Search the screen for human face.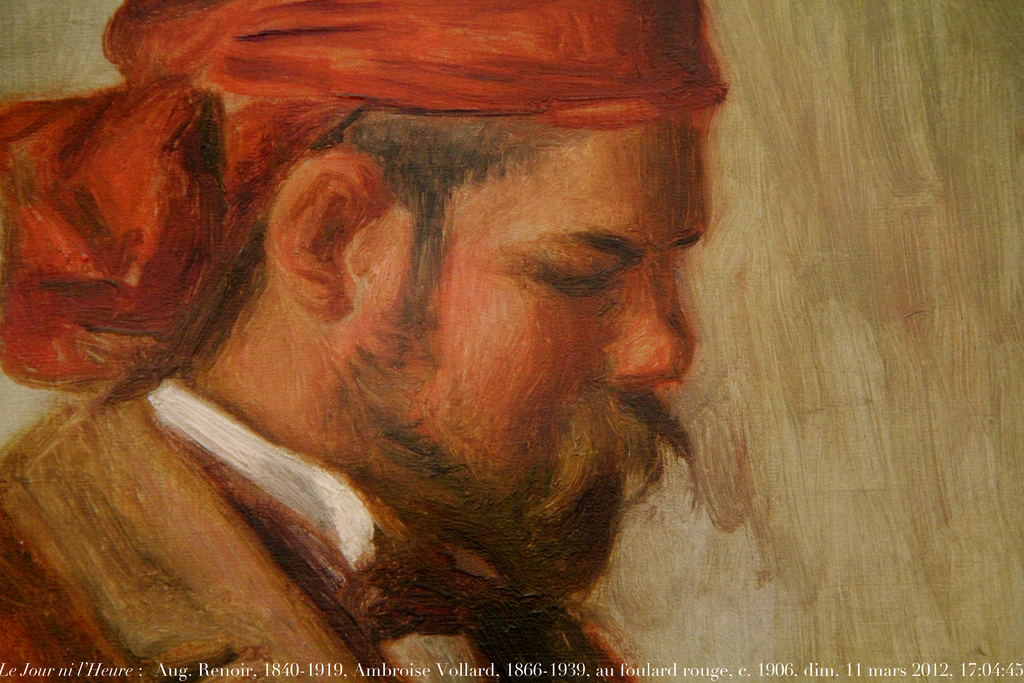
Found at 437:126:717:479.
